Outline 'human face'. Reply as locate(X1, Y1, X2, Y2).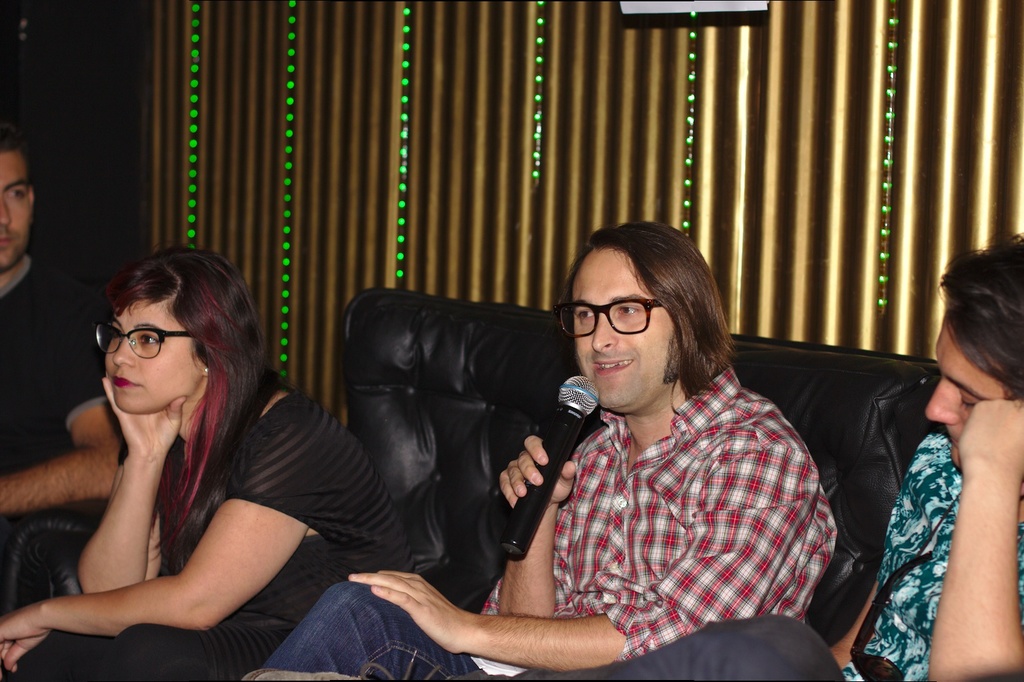
locate(924, 314, 1007, 469).
